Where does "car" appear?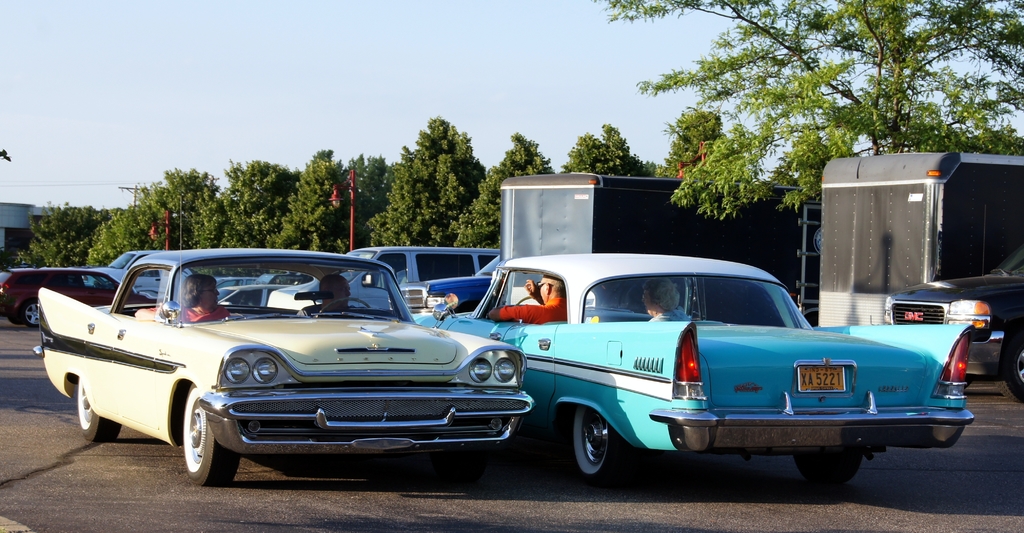
Appears at [left=36, top=244, right=530, bottom=489].
